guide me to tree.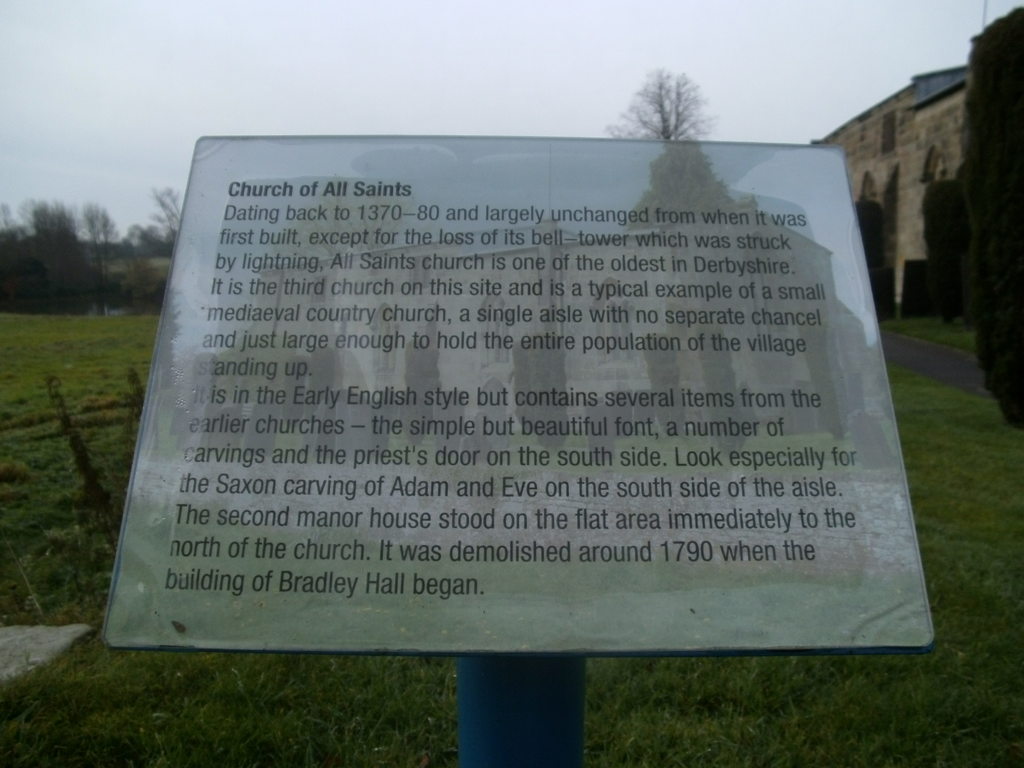
Guidance: (848,203,902,317).
